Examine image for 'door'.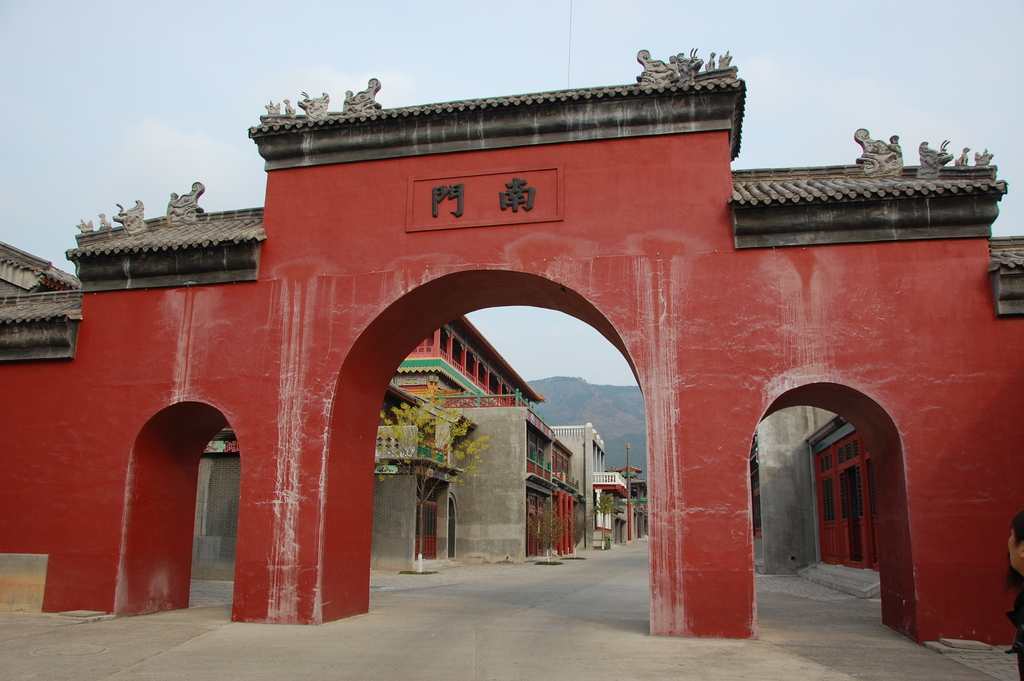
Examination result: l=449, t=496, r=455, b=561.
